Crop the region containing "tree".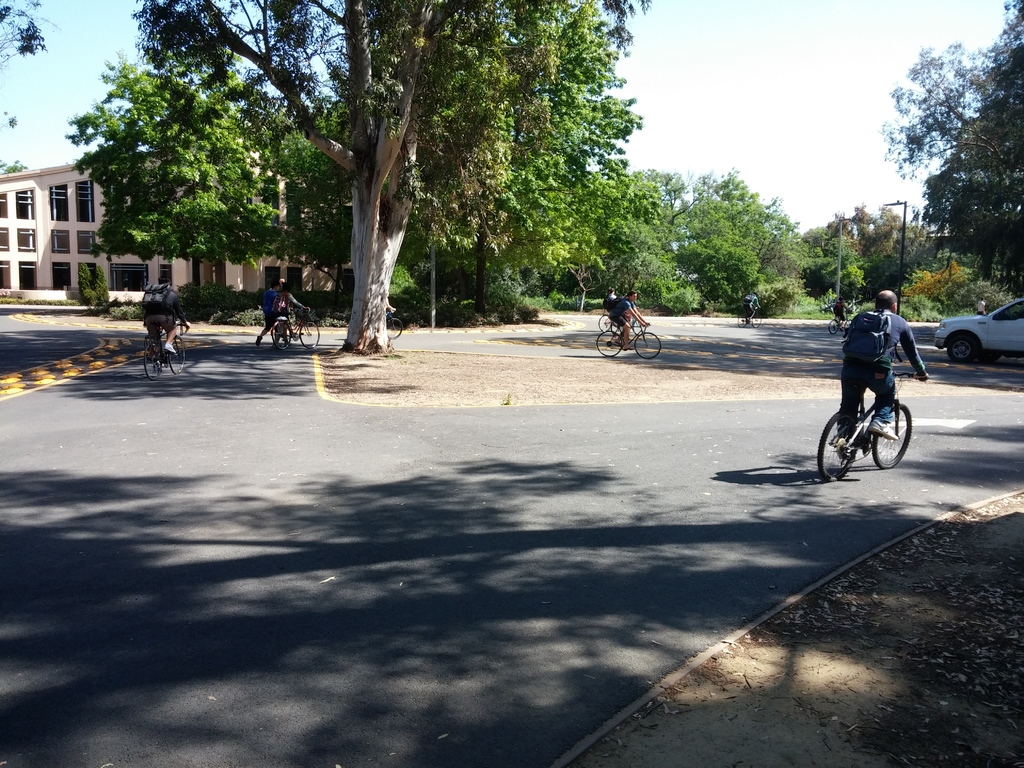
Crop region: [924, 271, 1023, 320].
